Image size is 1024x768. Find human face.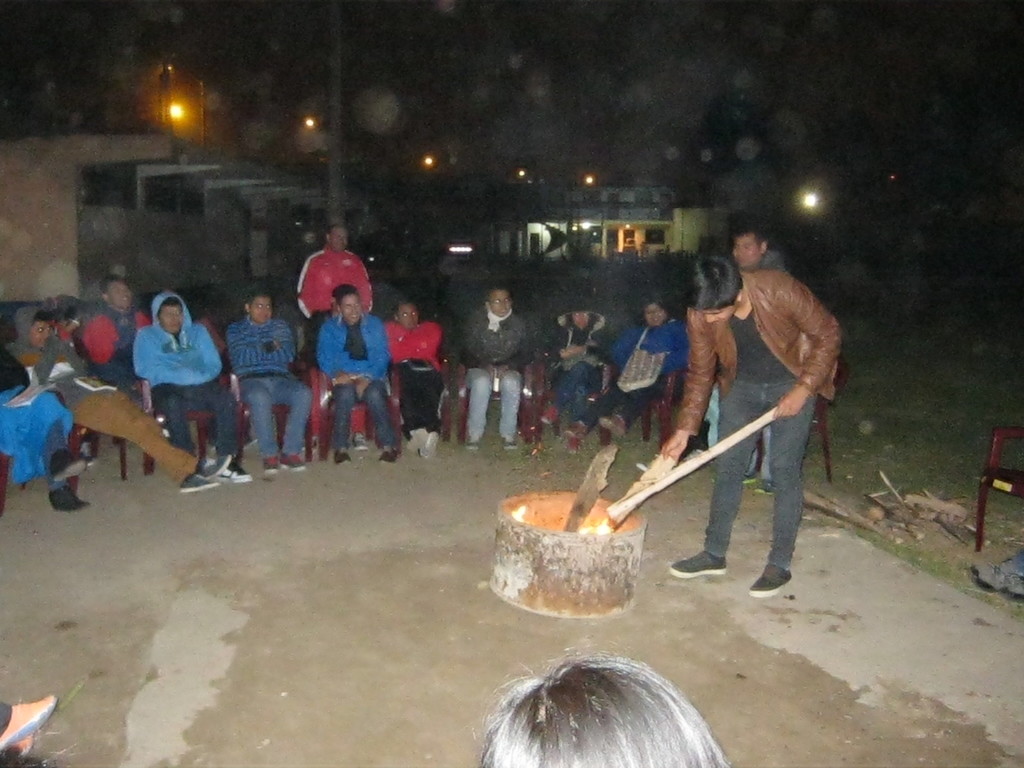
bbox(160, 307, 182, 335).
